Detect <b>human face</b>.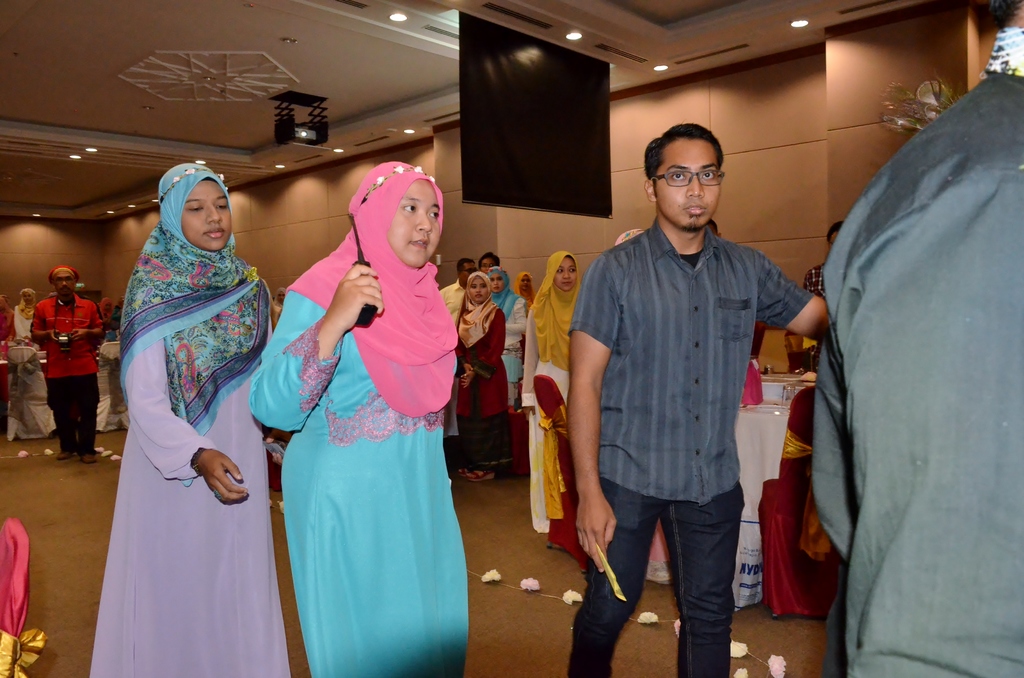
Detected at (x1=181, y1=177, x2=232, y2=253).
